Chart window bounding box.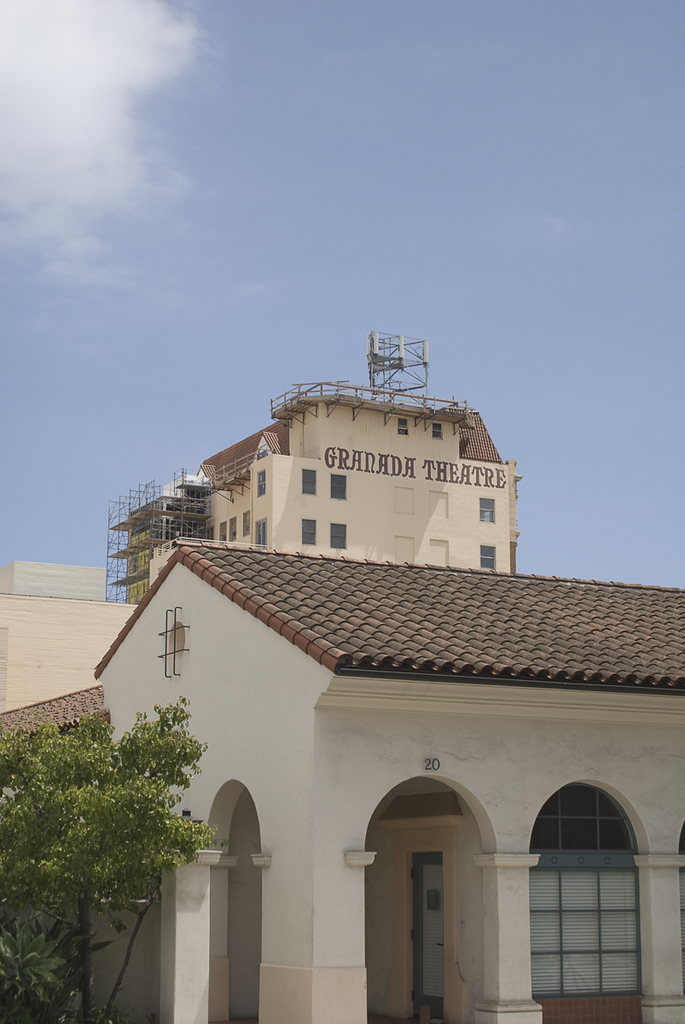
Charted: 330,470,347,501.
